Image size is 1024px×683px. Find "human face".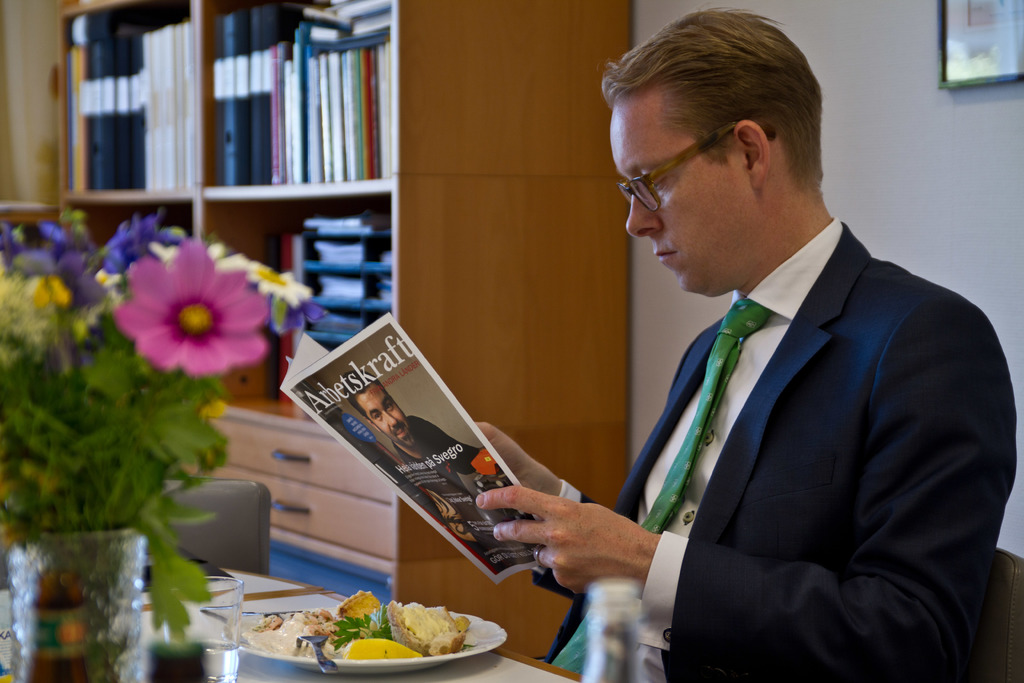
pyautogui.locateOnScreen(357, 387, 415, 448).
